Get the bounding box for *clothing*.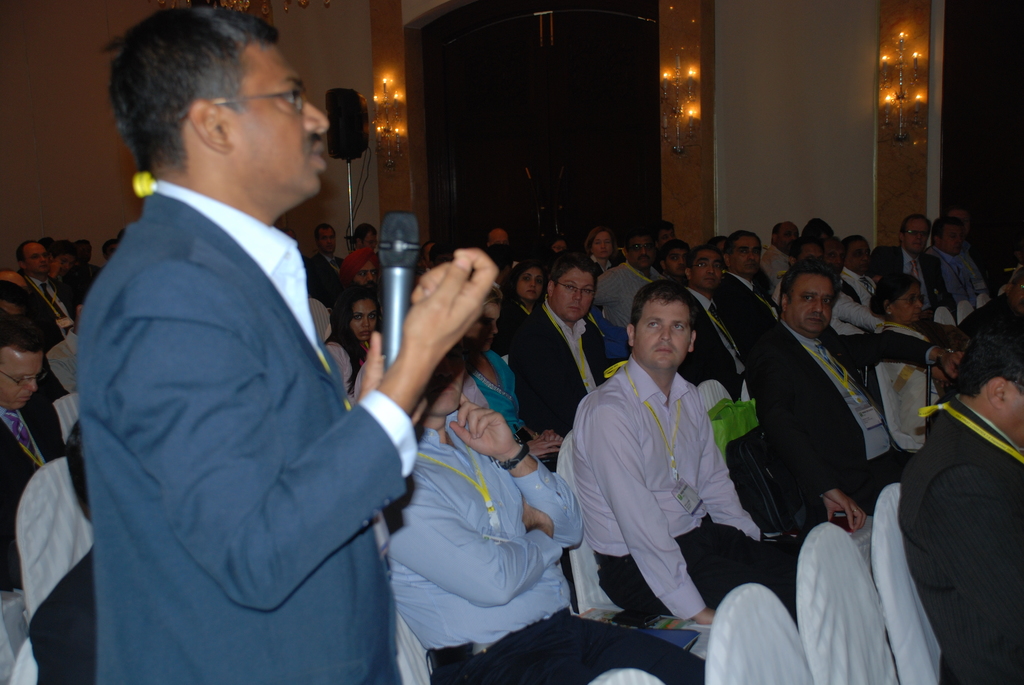
x1=884 y1=319 x2=931 y2=443.
